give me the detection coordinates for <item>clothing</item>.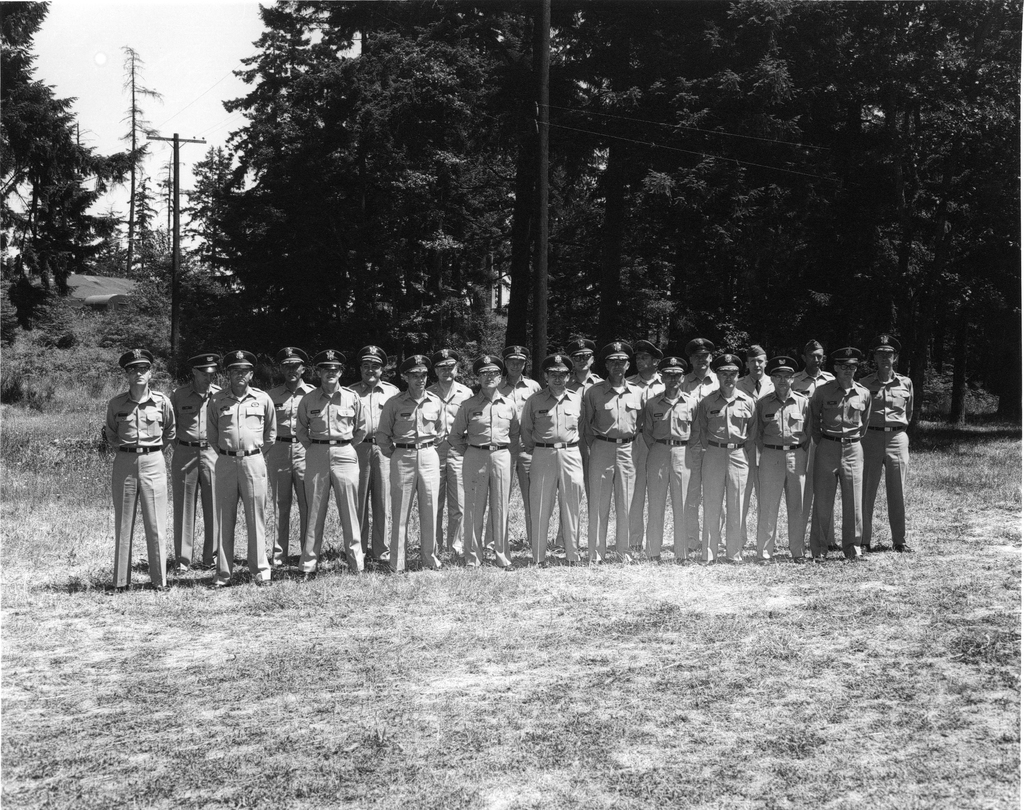
<box>570,368,602,397</box>.
